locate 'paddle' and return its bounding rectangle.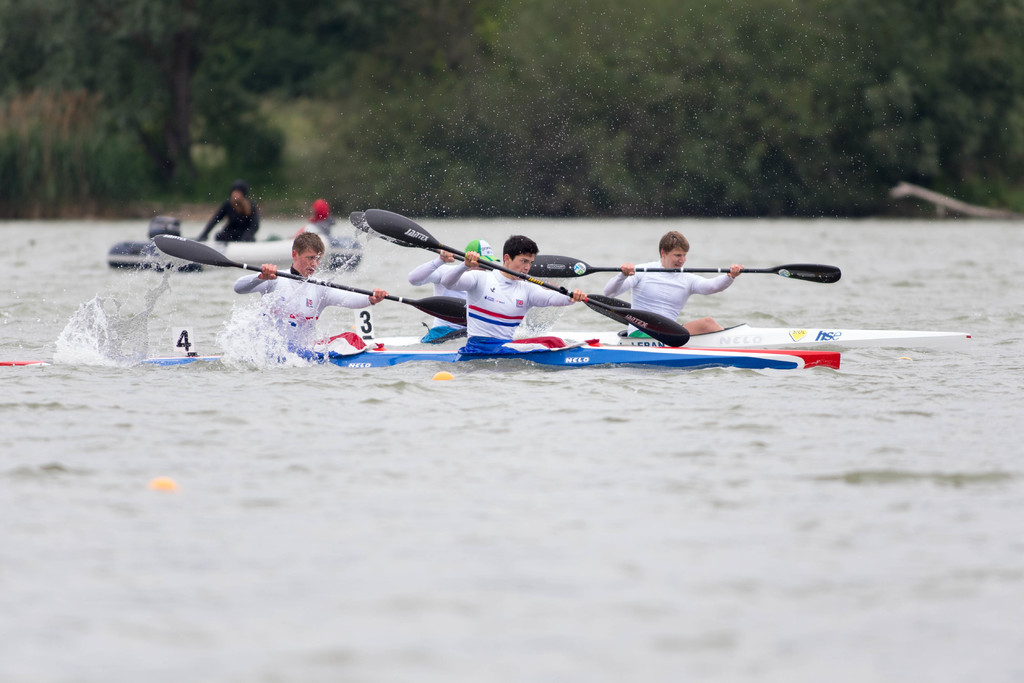
detection(351, 215, 629, 325).
